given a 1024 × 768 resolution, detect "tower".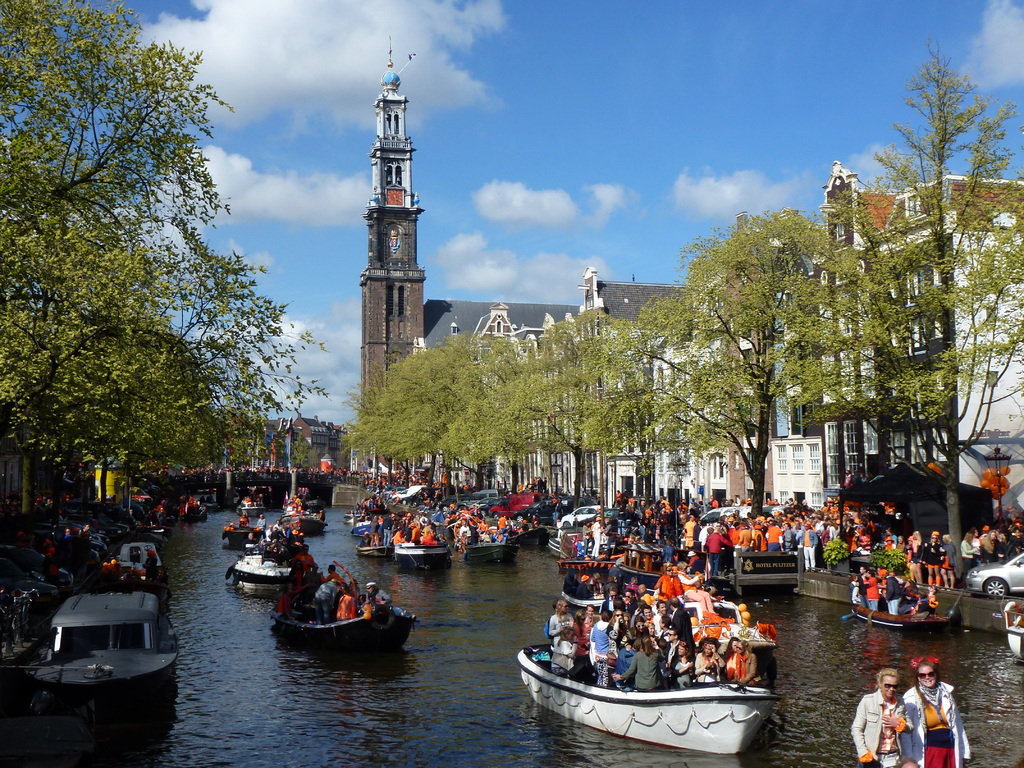
select_region(334, 40, 438, 372).
